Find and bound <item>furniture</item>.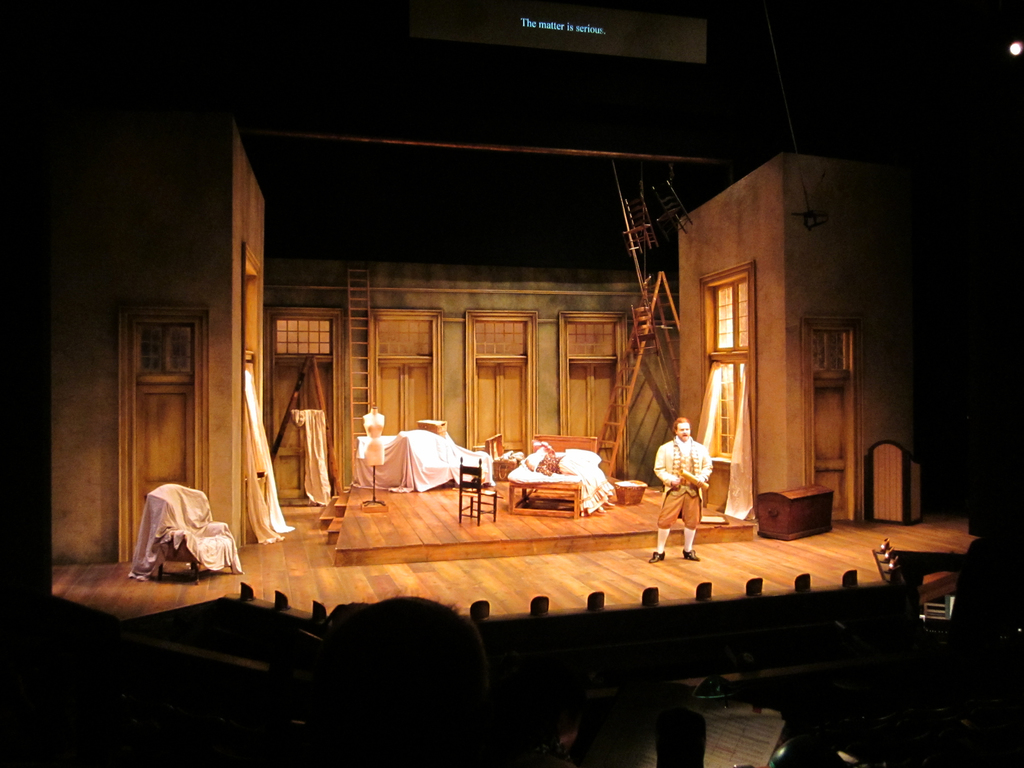
Bound: pyautogui.locateOnScreen(129, 484, 246, 583).
